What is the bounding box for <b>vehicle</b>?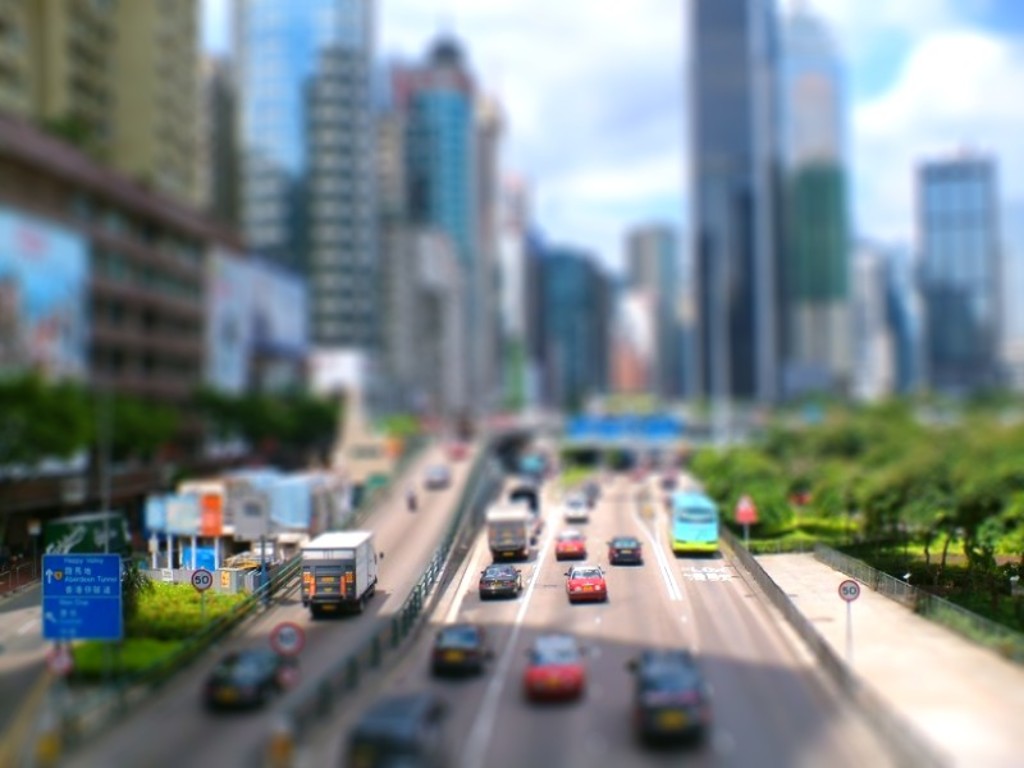
crop(488, 504, 538, 561).
